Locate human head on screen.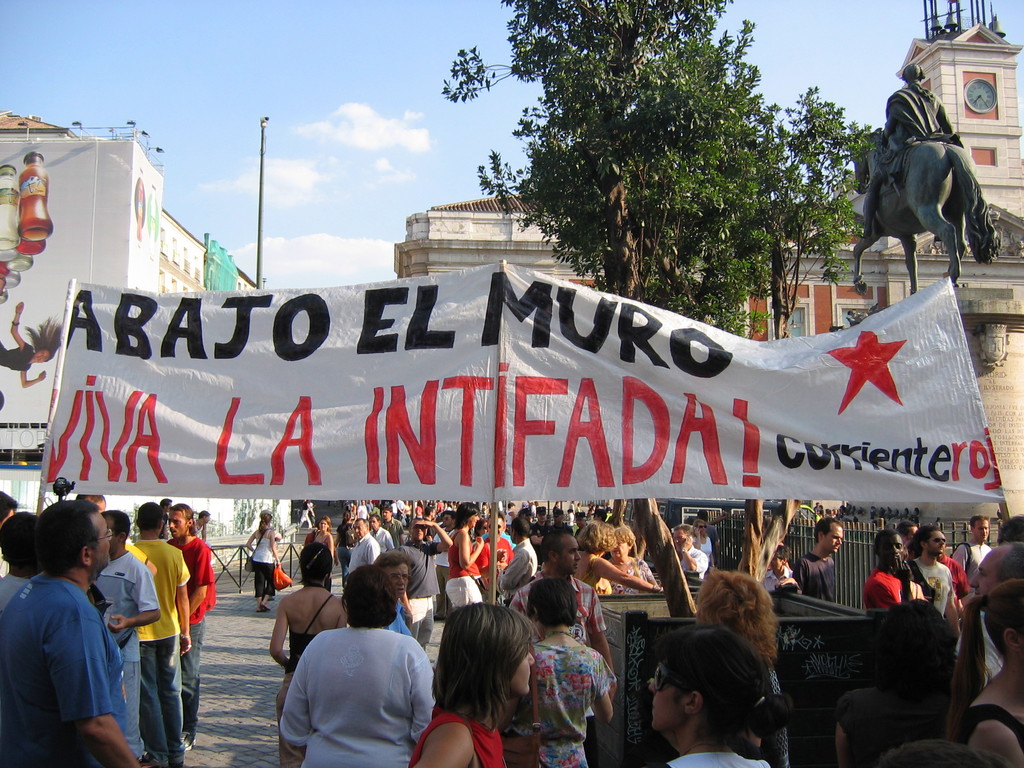
On screen at locate(552, 509, 563, 523).
